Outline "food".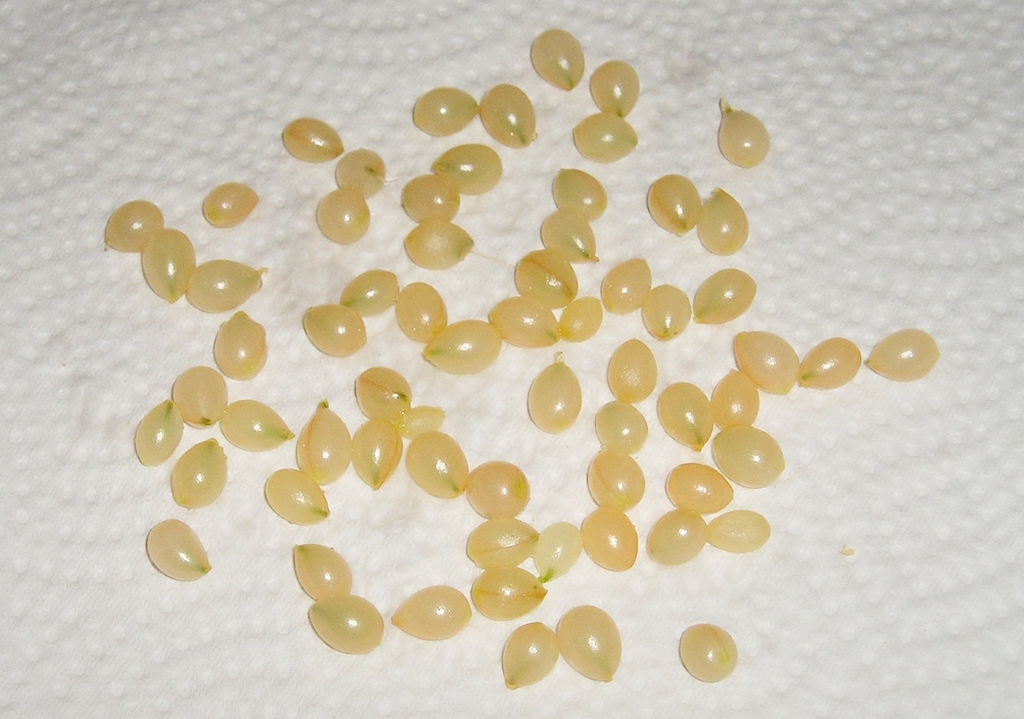
Outline: Rect(676, 622, 739, 682).
